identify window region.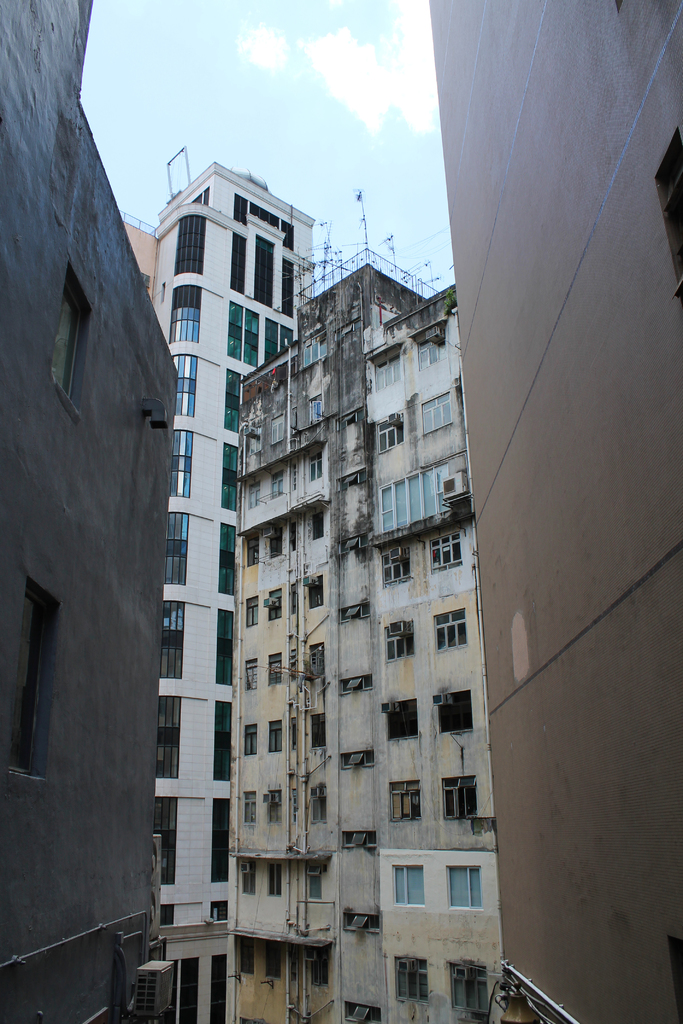
Region: select_region(268, 861, 283, 896).
